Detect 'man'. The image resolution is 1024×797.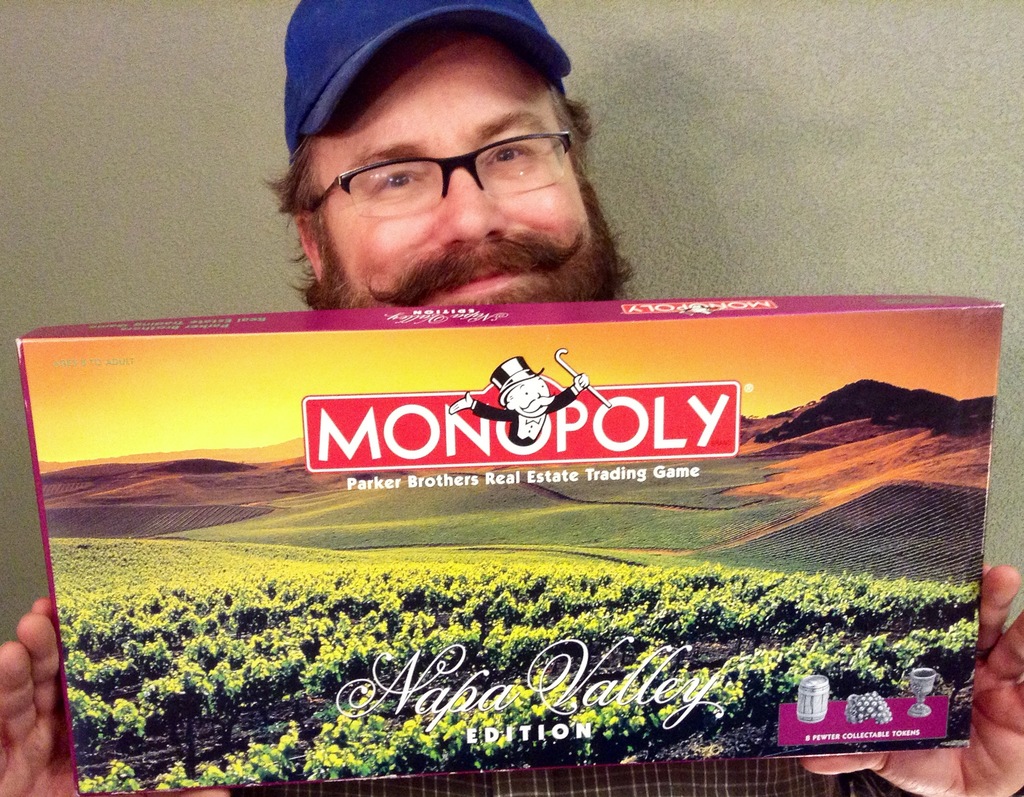
detection(4, 0, 1023, 796).
